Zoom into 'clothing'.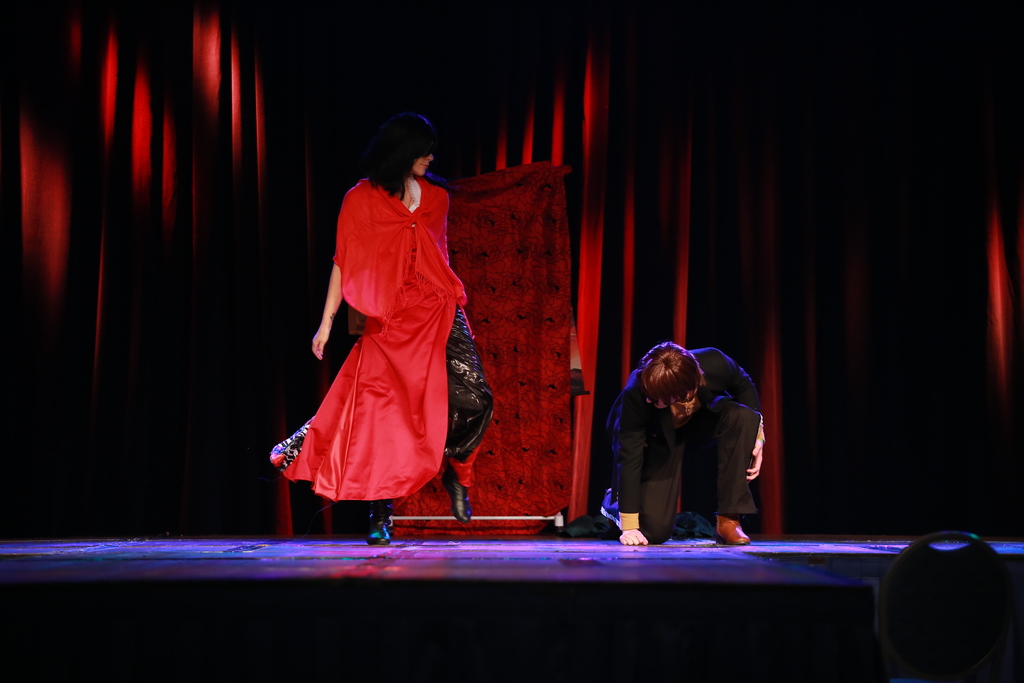
Zoom target: [294, 170, 483, 491].
